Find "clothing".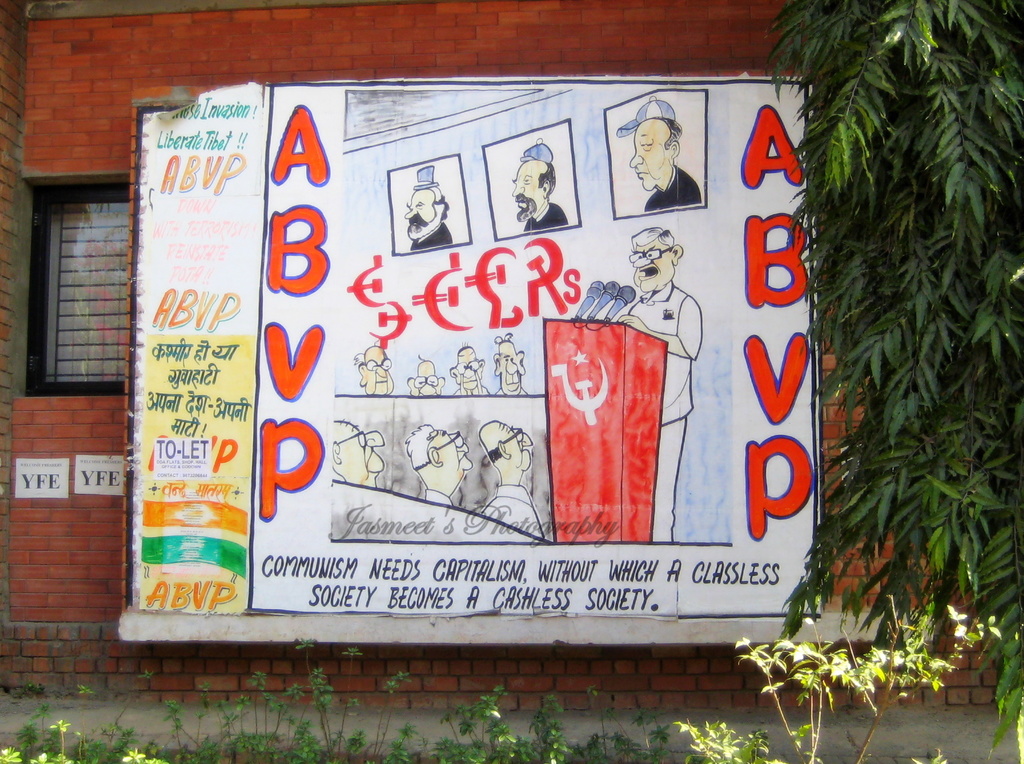
box(485, 484, 546, 544).
